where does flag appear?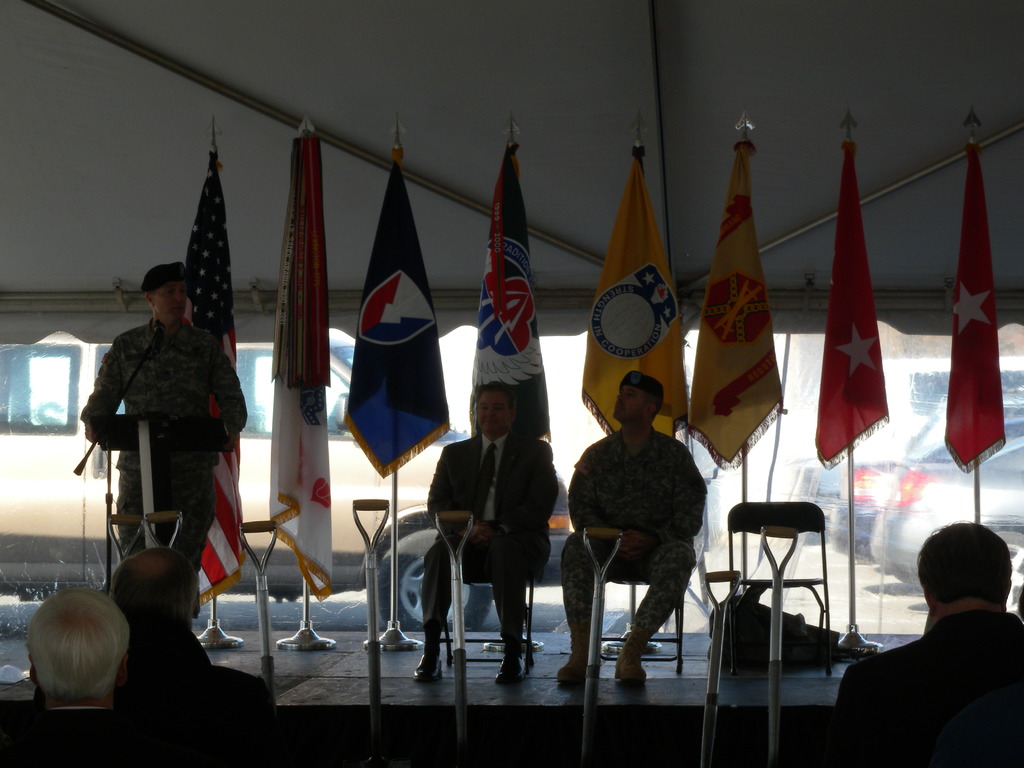
Appears at 253, 121, 330, 598.
